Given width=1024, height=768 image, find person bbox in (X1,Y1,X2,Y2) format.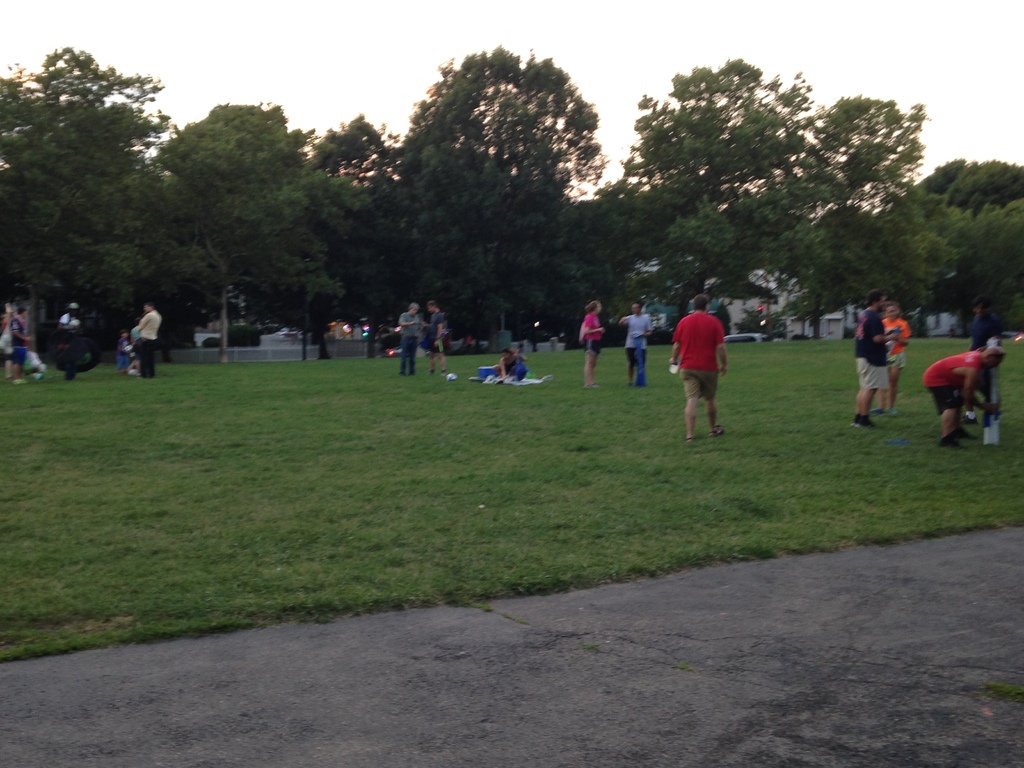
(854,286,890,434).
